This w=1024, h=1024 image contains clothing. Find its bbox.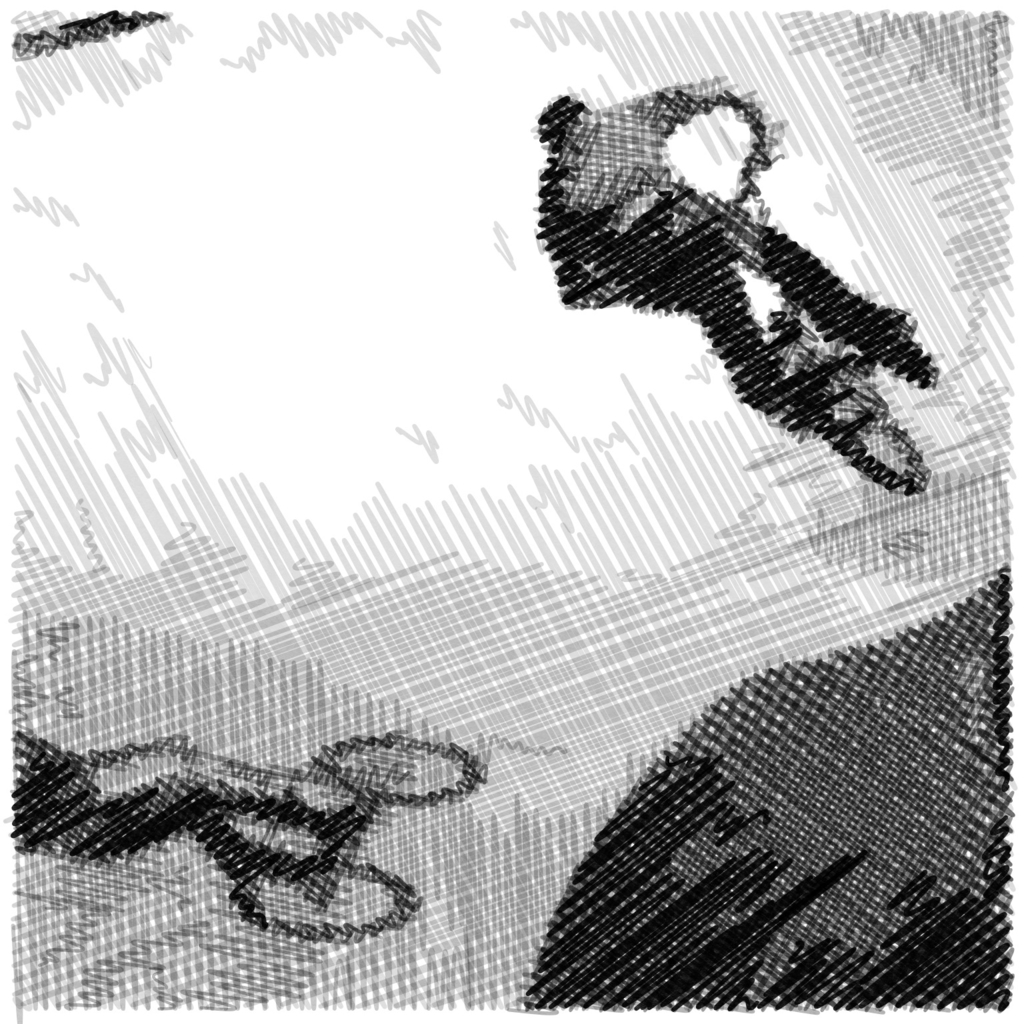
[534, 92, 927, 411].
